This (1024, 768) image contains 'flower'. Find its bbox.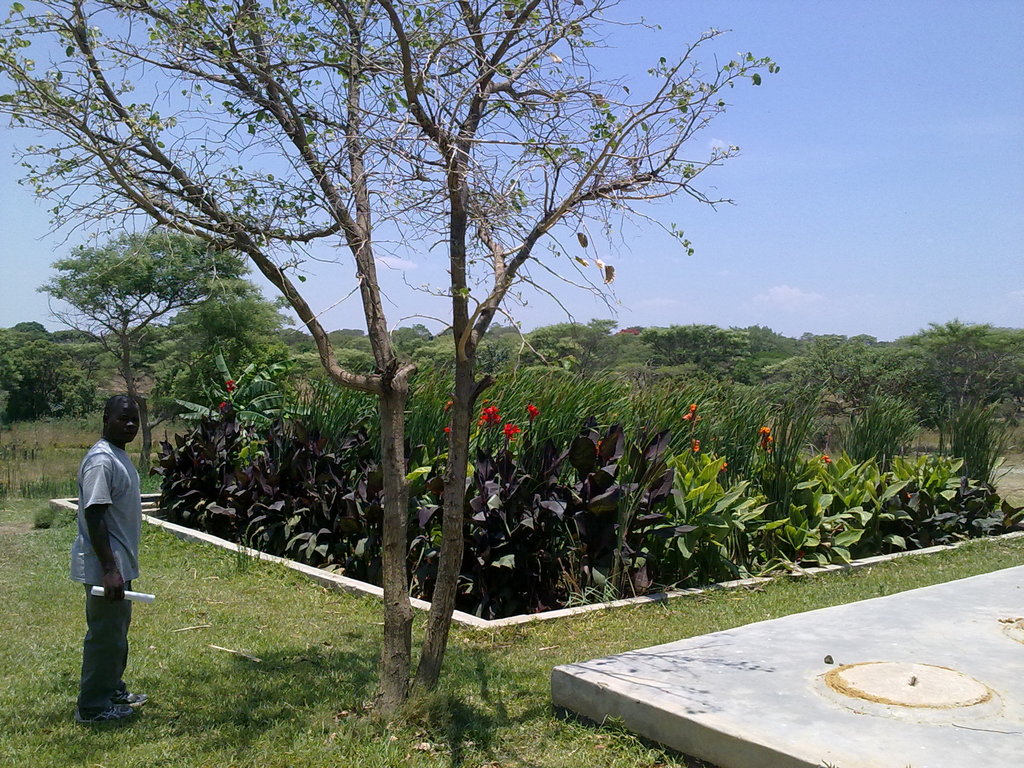
[left=218, top=400, right=228, bottom=412].
